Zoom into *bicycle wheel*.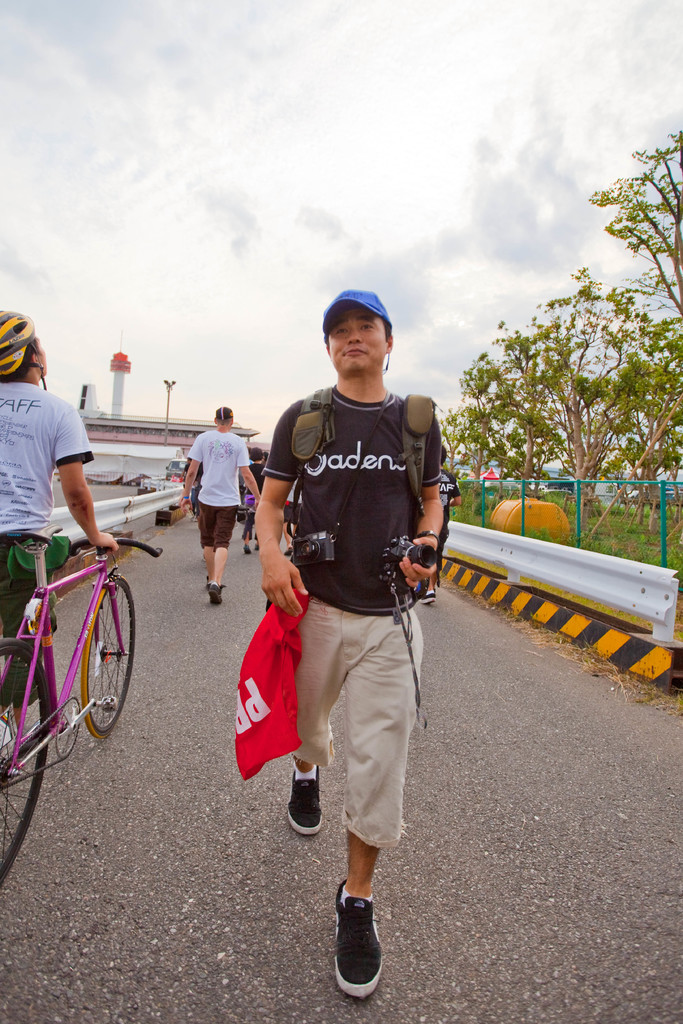
Zoom target: box(59, 602, 124, 764).
